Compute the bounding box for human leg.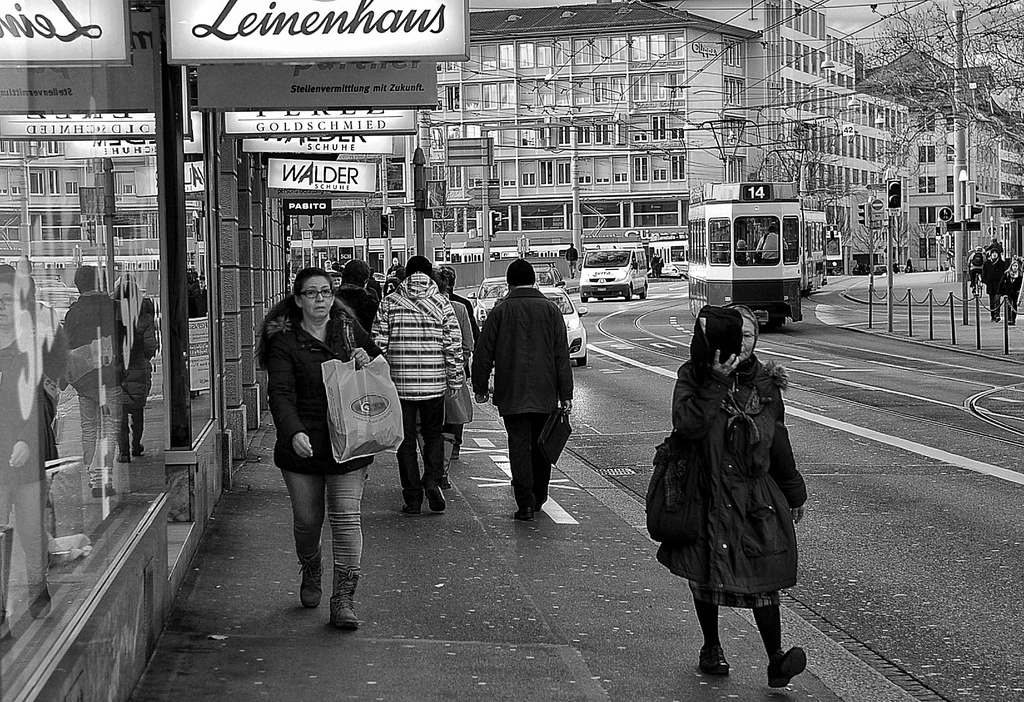
detection(420, 403, 445, 513).
